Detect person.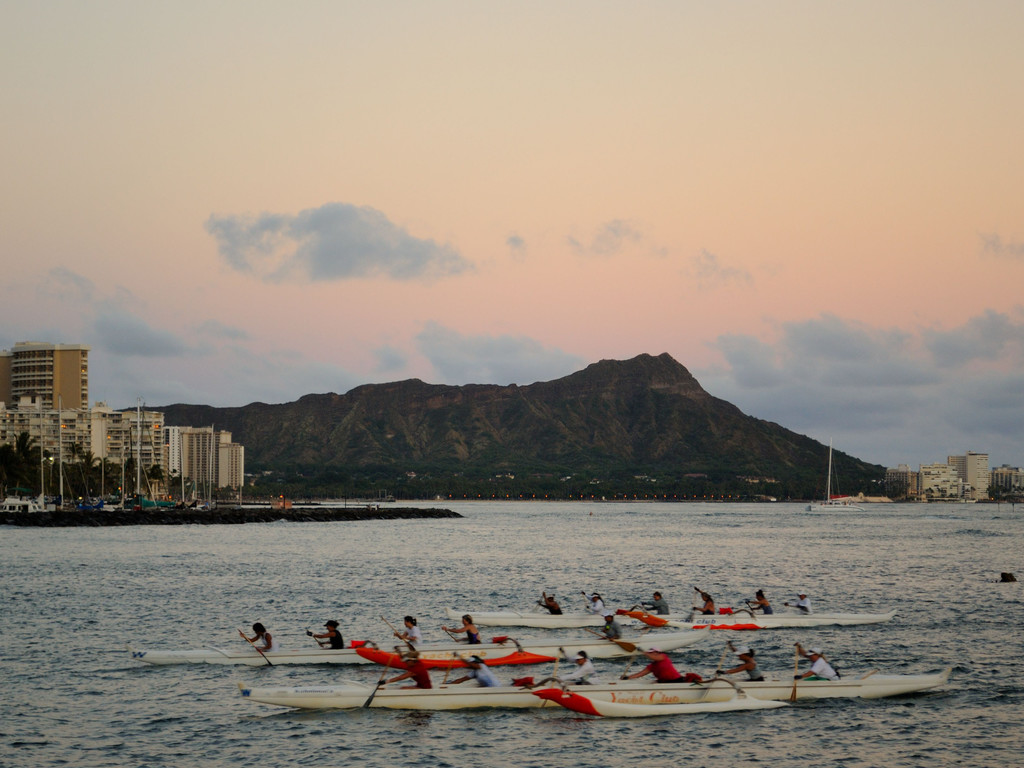
Detected at (left=440, top=615, right=482, bottom=643).
